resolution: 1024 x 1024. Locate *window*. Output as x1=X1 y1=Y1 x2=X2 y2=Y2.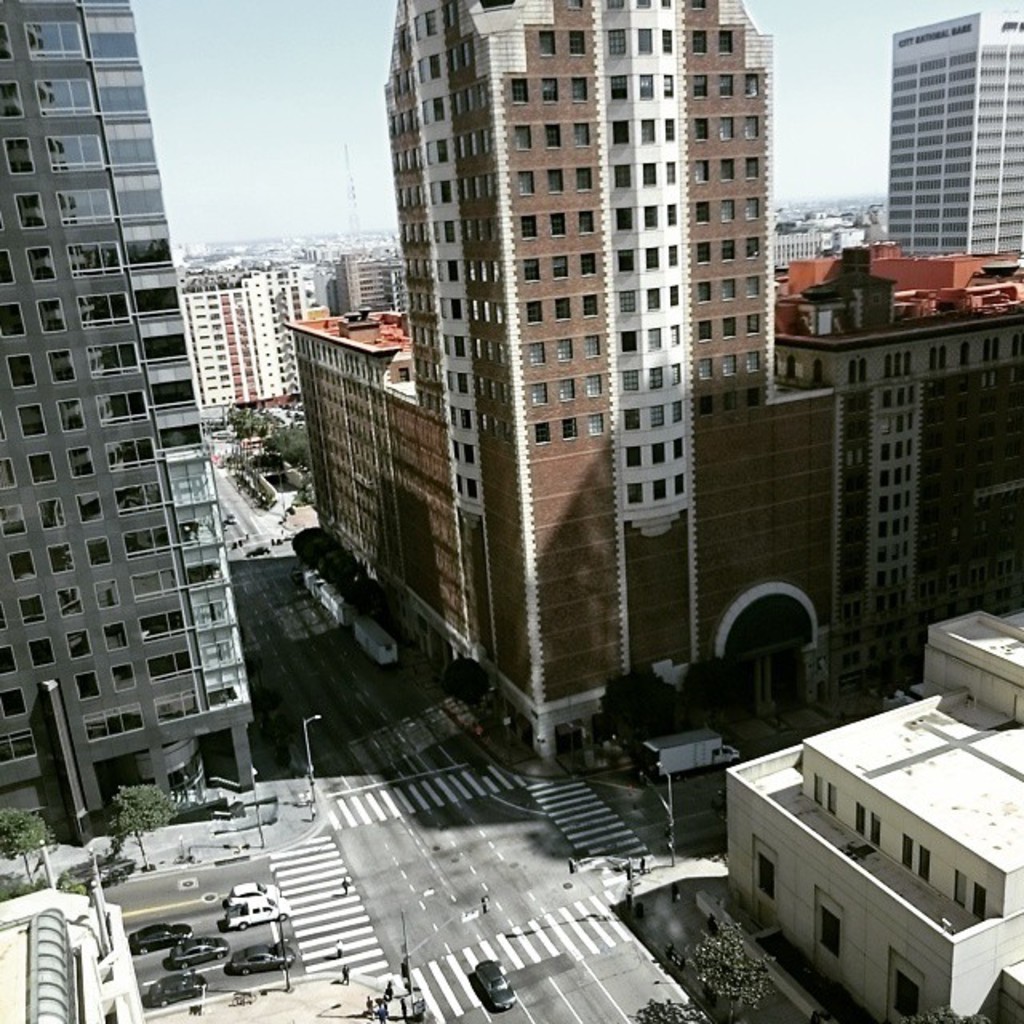
x1=632 y1=30 x2=650 y2=62.
